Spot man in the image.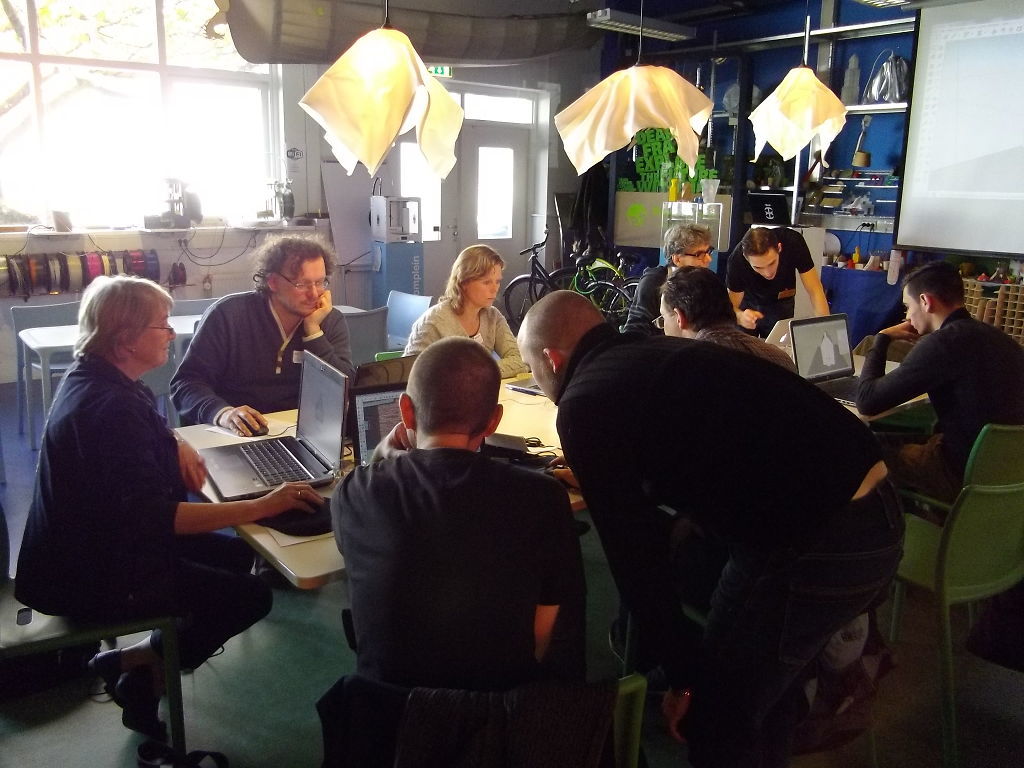
man found at [851,257,1023,507].
